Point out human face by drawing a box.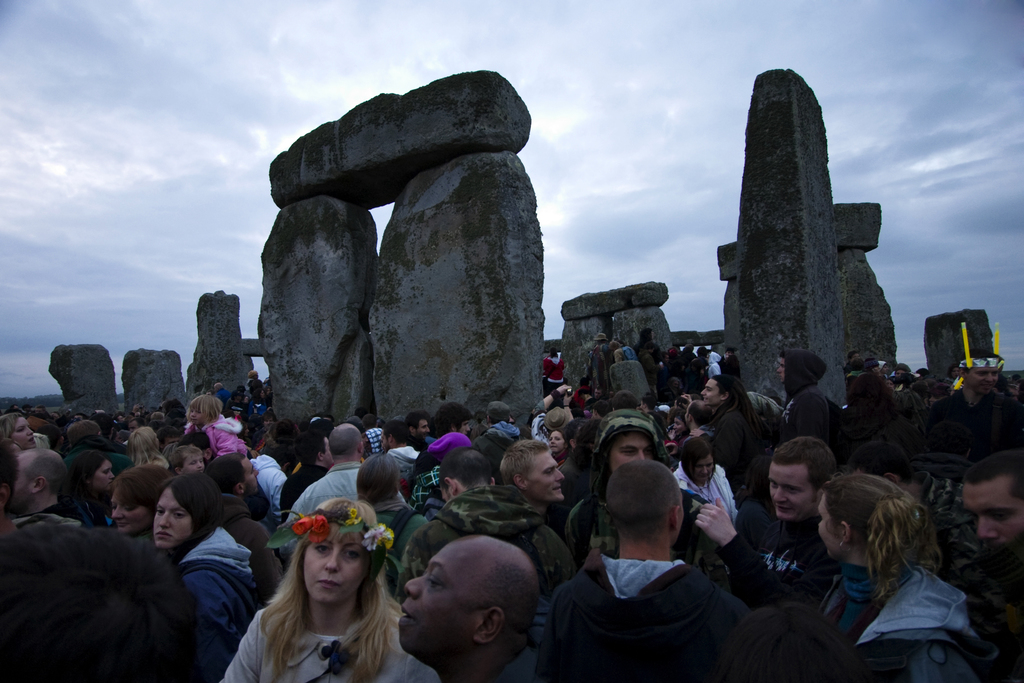
l=191, t=407, r=206, b=427.
